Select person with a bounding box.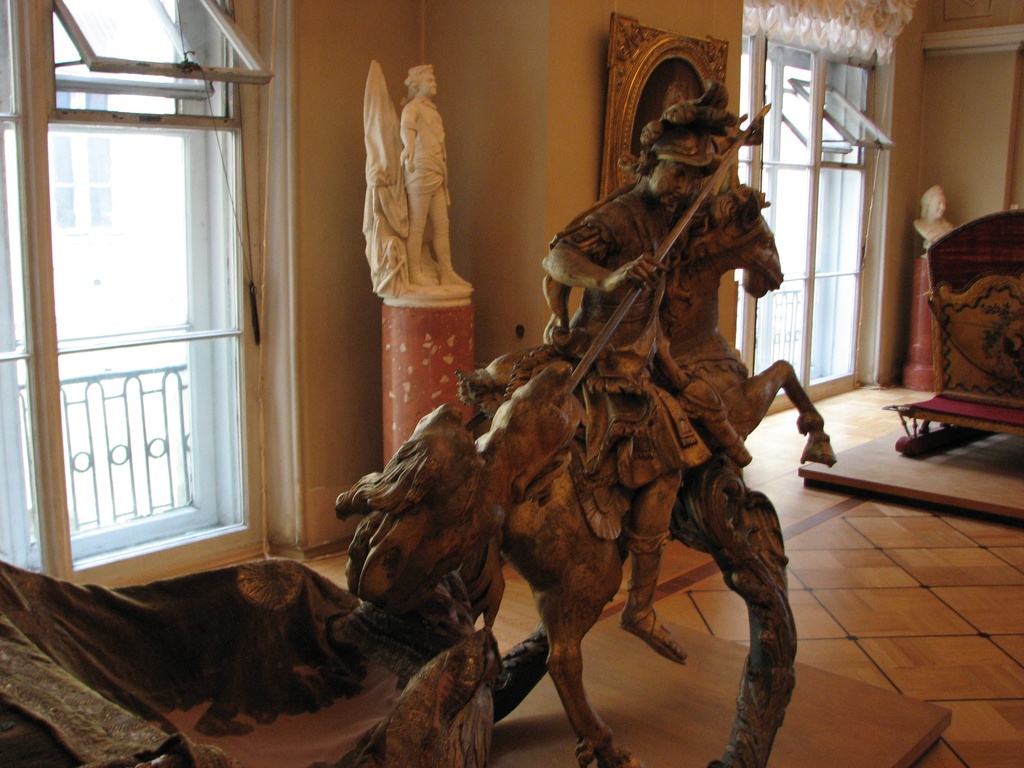
(452,79,754,663).
